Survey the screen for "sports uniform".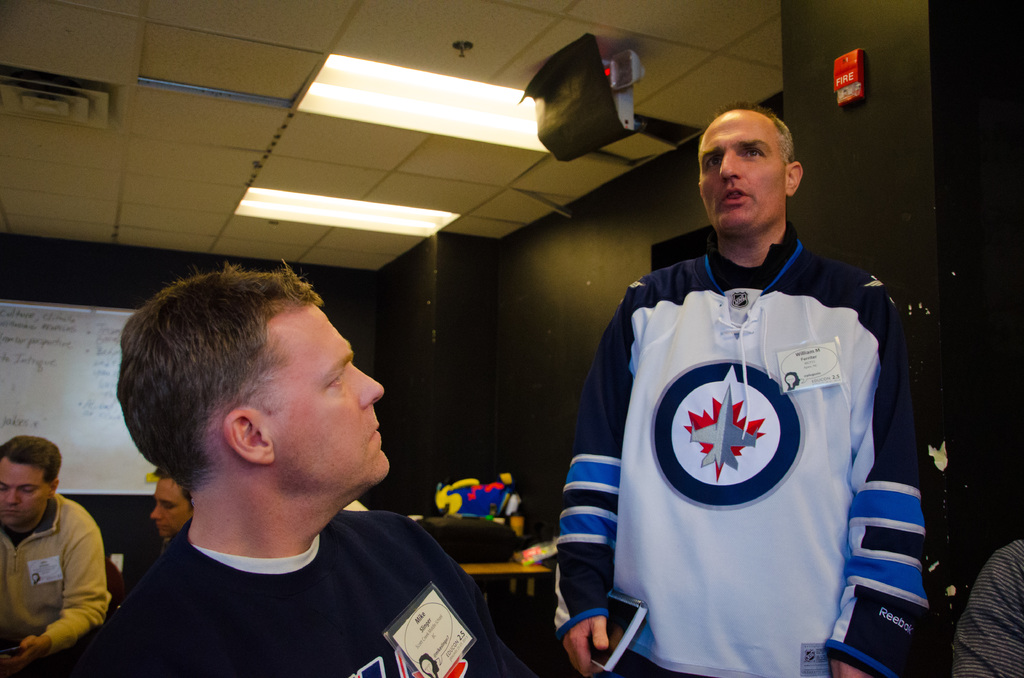
Survey found: 554:209:937:677.
